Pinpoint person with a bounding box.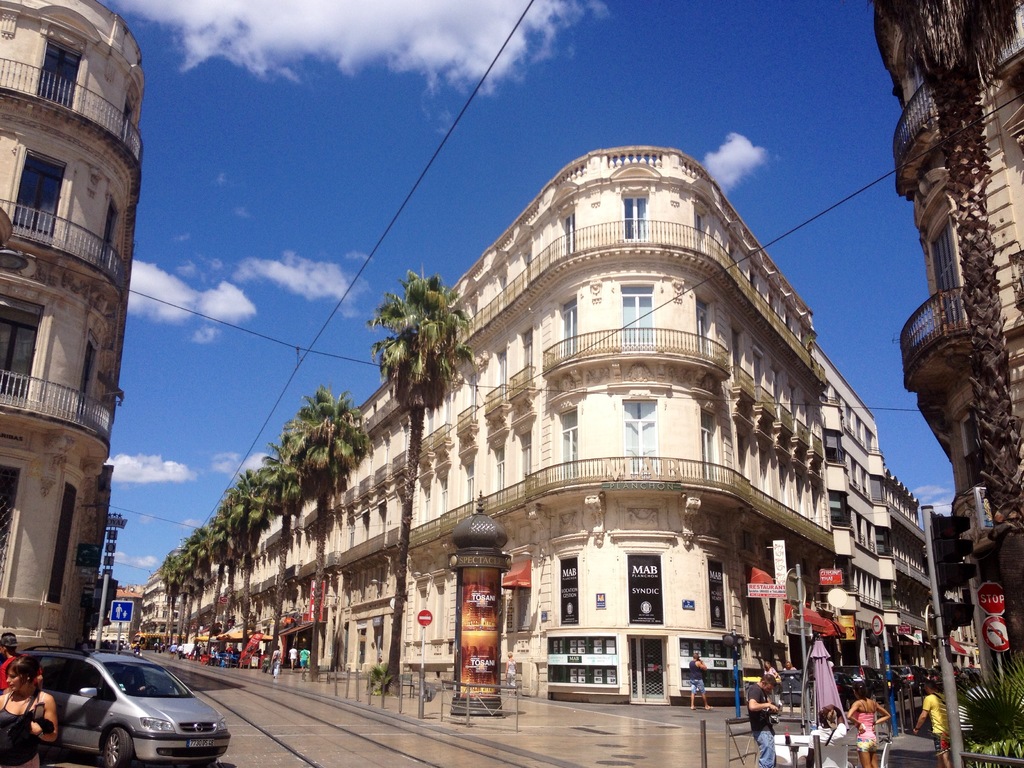
detection(804, 708, 846, 767).
